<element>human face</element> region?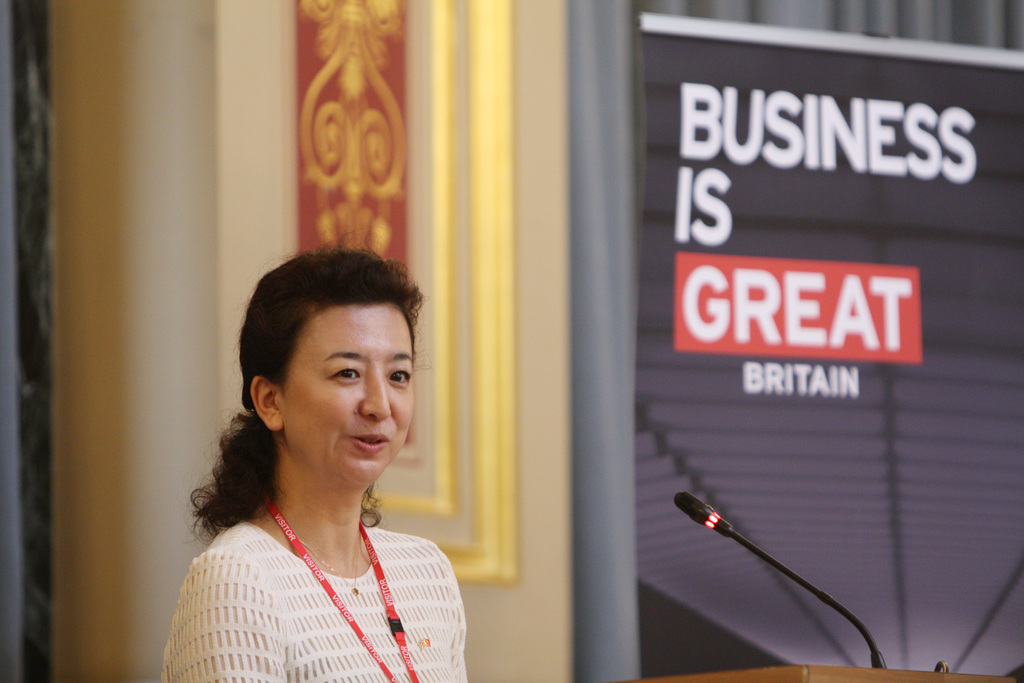
[x1=289, y1=307, x2=412, y2=479]
